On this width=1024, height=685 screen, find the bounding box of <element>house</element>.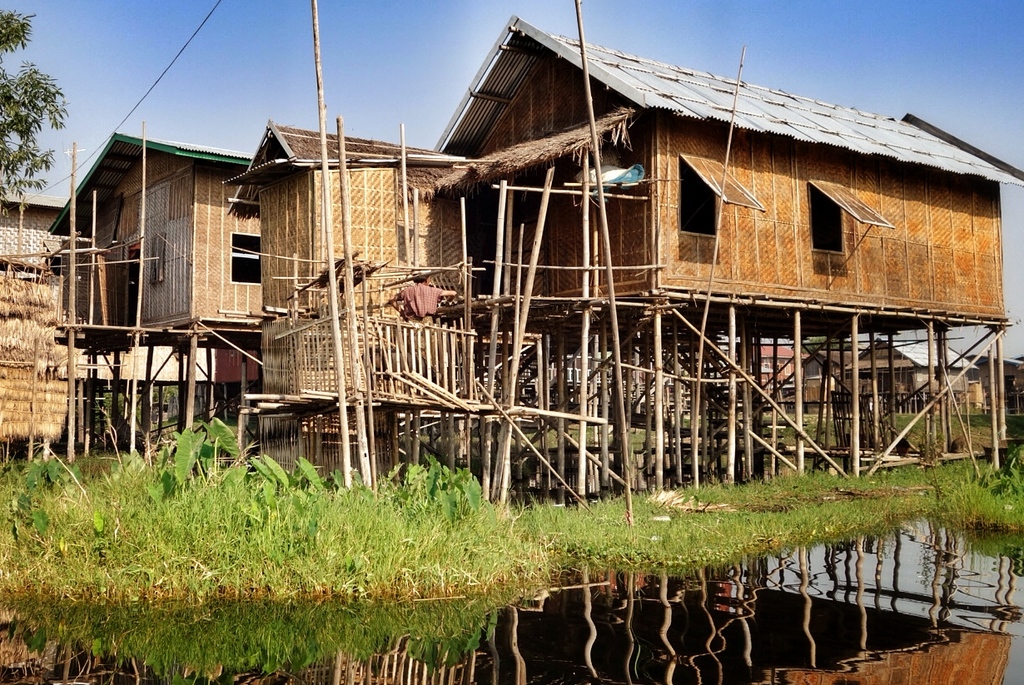
Bounding box: (left=430, top=14, right=1023, bottom=303).
